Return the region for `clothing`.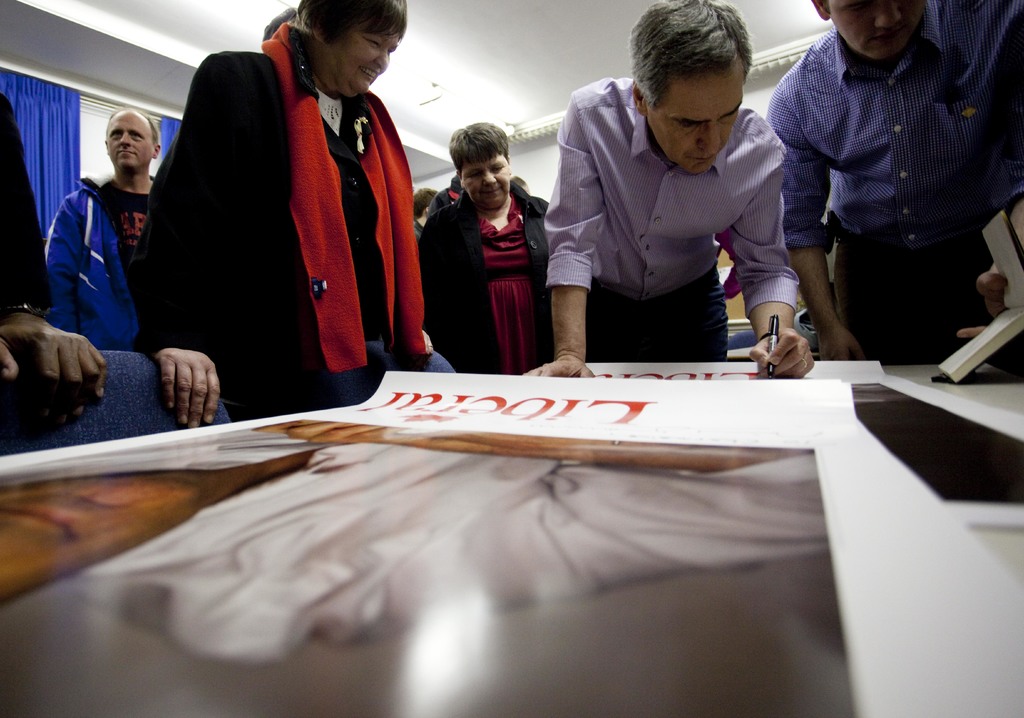
546, 72, 799, 361.
